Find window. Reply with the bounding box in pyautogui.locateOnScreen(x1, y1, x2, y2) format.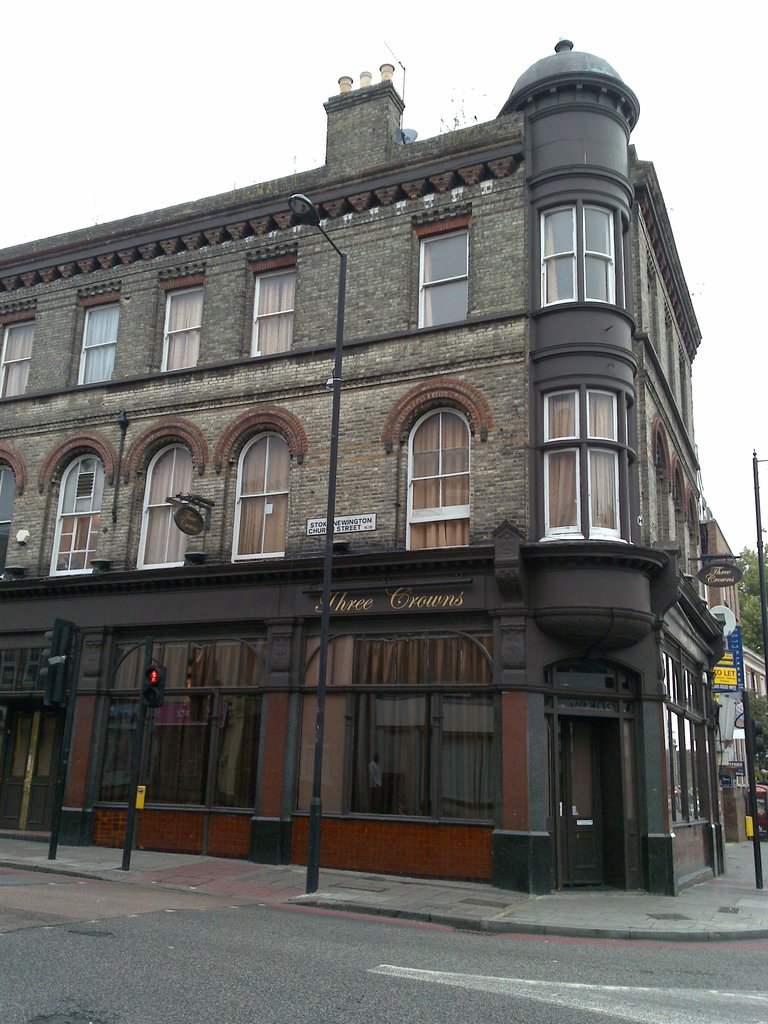
pyautogui.locateOnScreen(408, 202, 476, 326).
